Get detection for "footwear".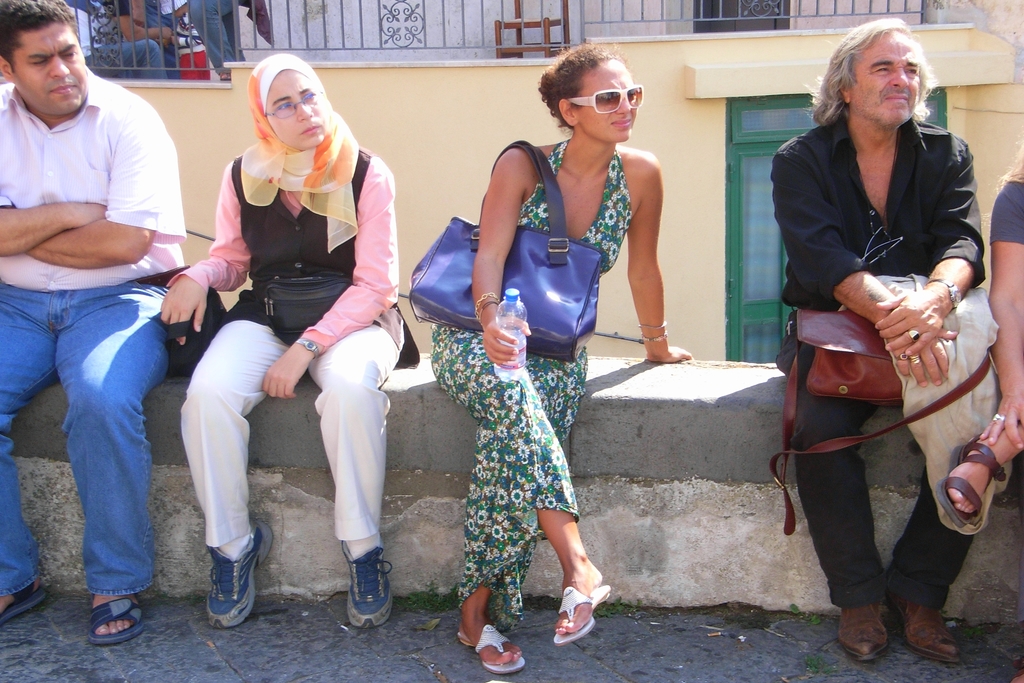
Detection: 838/601/895/661.
